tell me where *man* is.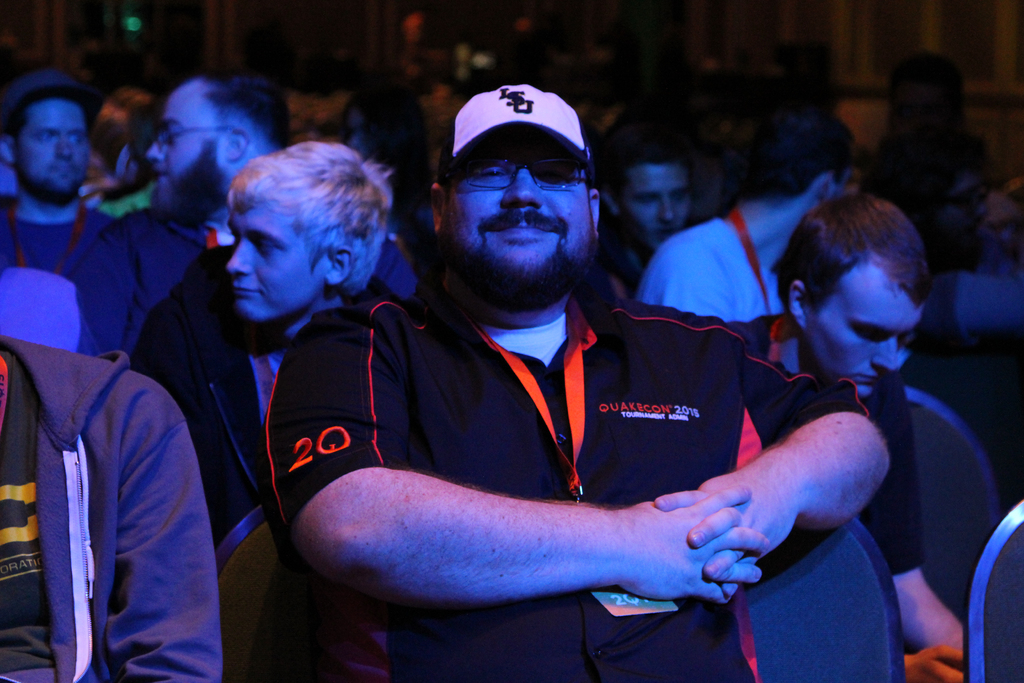
*man* is at box(232, 81, 887, 678).
